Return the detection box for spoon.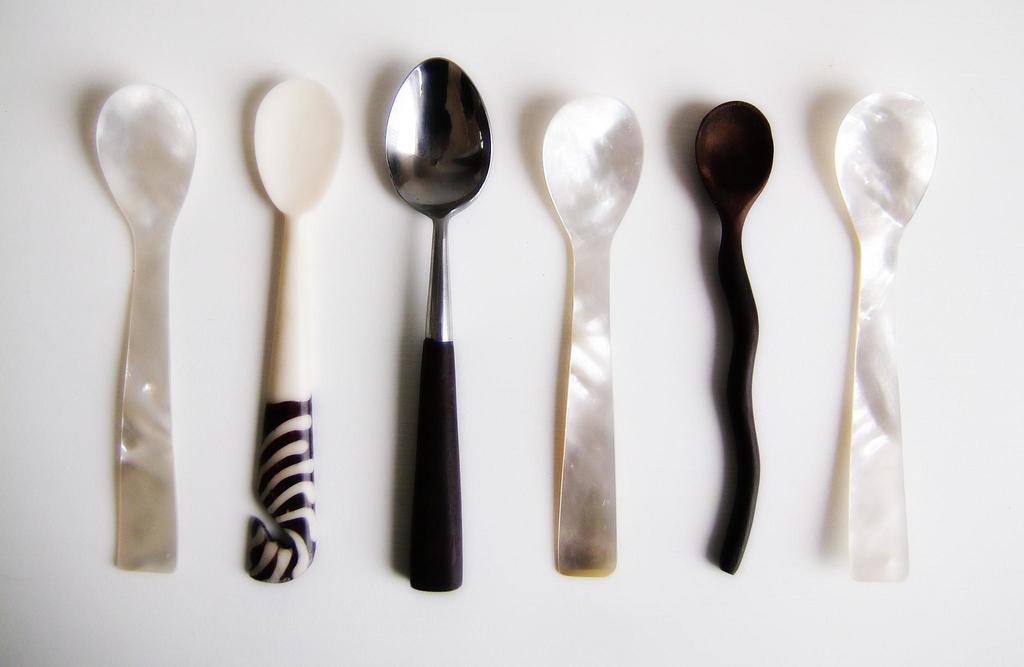
select_region(252, 76, 346, 581).
